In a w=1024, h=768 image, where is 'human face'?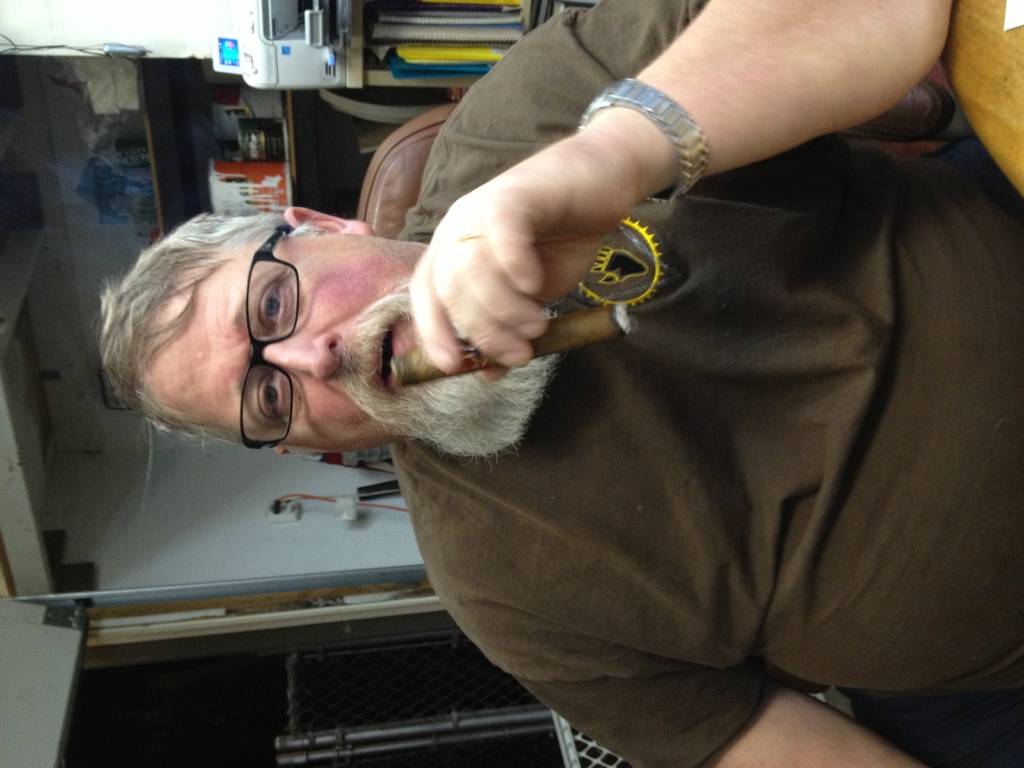
box(161, 238, 456, 452).
